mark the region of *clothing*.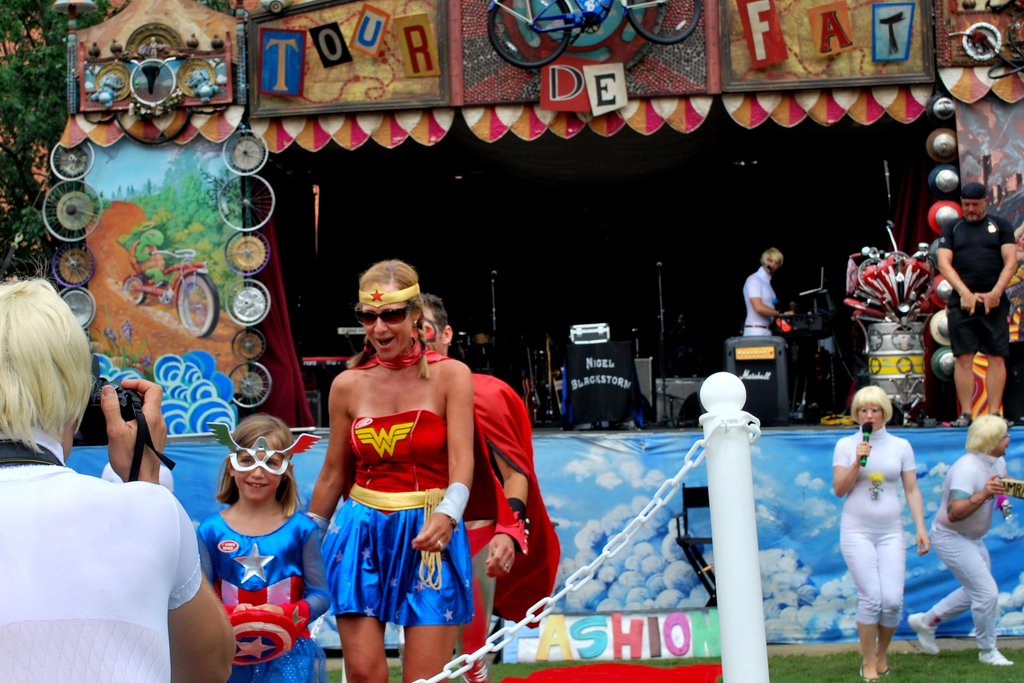
Region: detection(832, 427, 916, 626).
